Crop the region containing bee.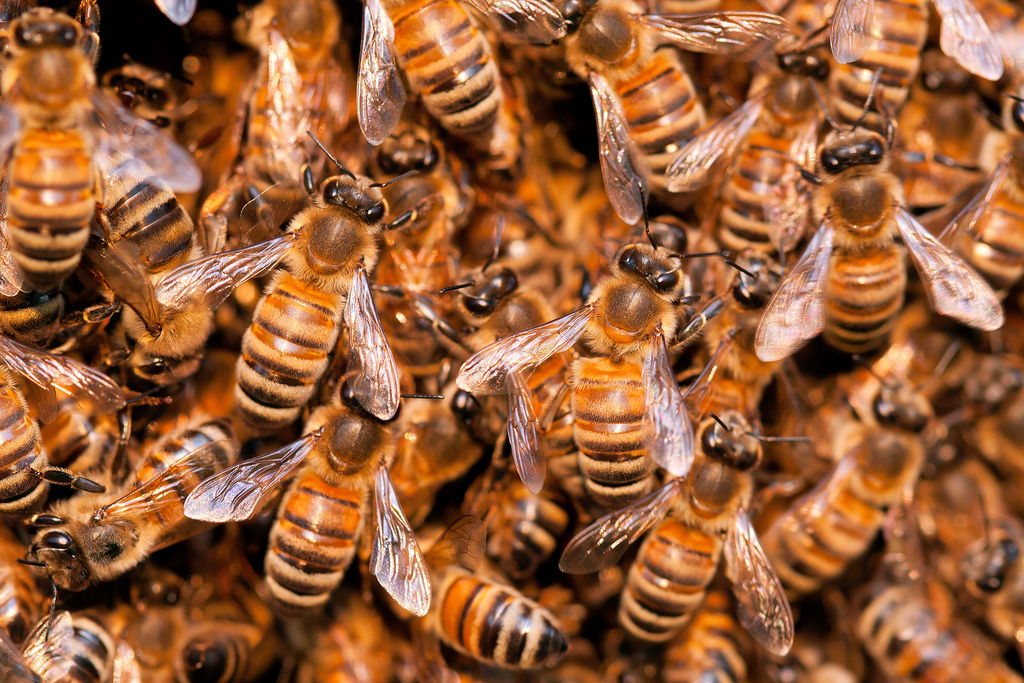
Crop region: (751, 340, 977, 580).
